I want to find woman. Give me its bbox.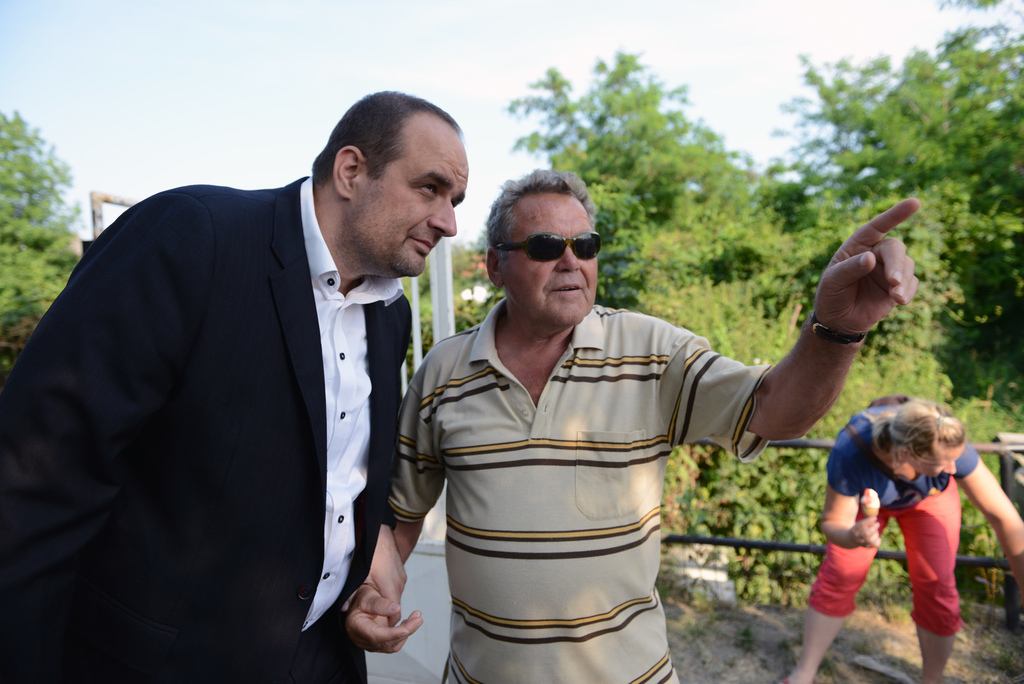
(x1=798, y1=377, x2=1006, y2=665).
